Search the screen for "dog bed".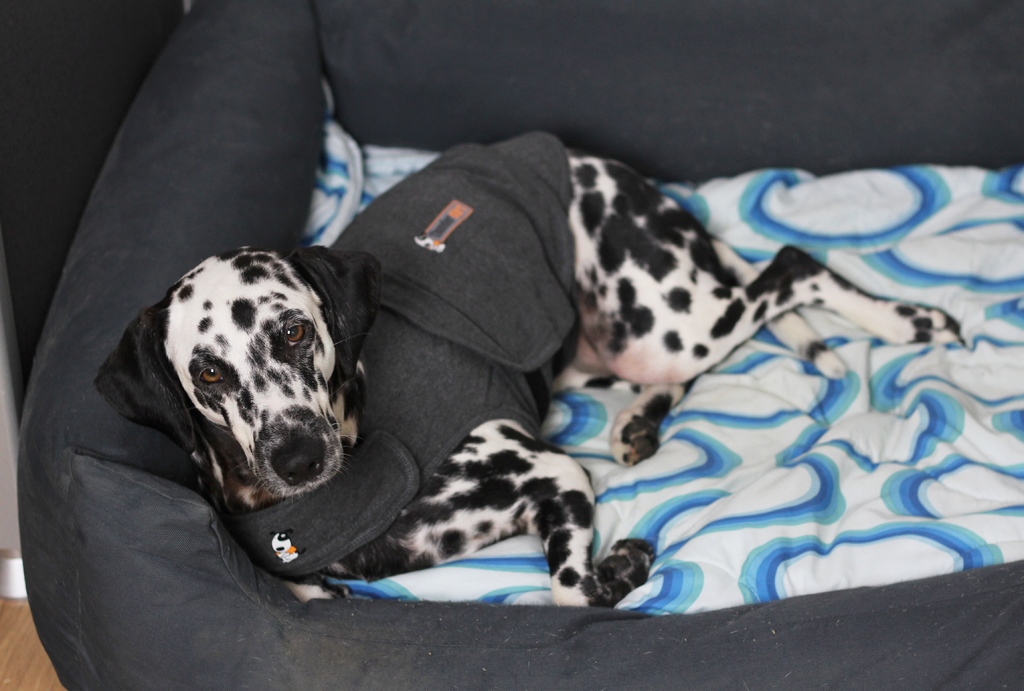
Found at region(19, 0, 1023, 690).
